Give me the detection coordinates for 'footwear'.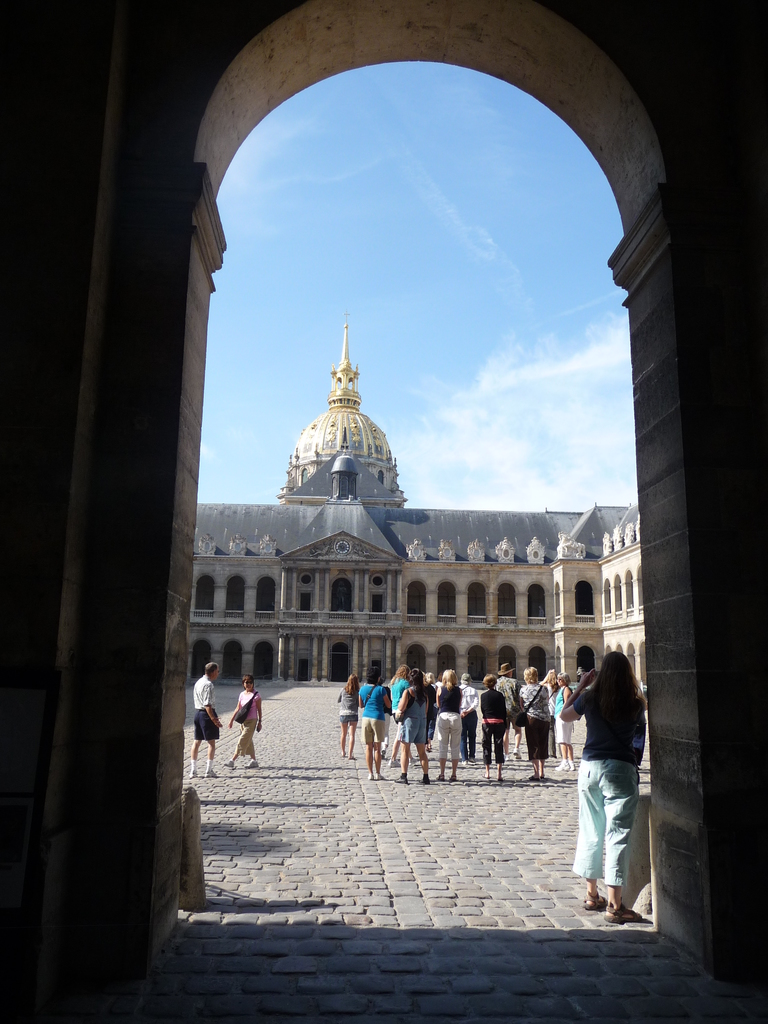
[511,746,525,760].
